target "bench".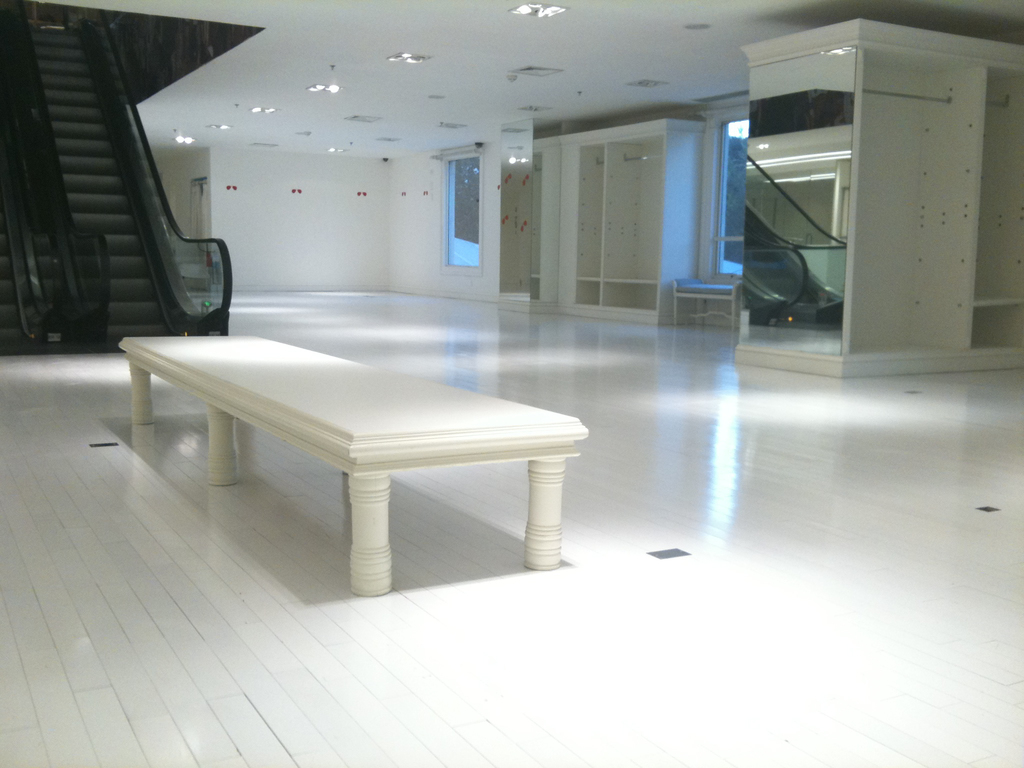
Target region: locate(118, 334, 586, 596).
